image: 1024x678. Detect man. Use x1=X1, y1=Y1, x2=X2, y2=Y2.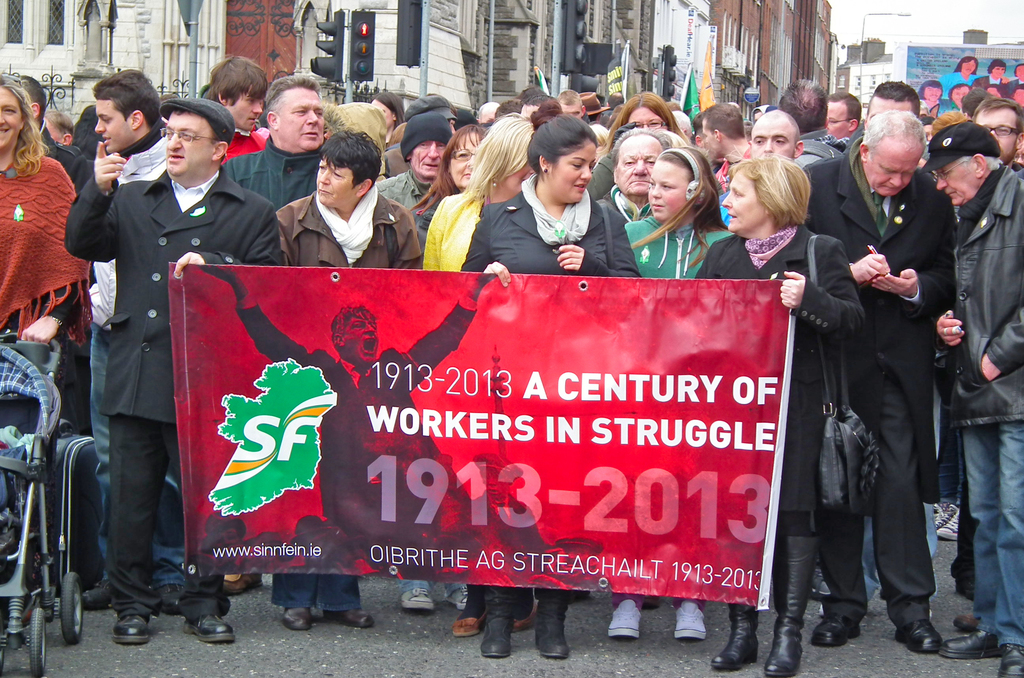
x1=604, y1=86, x2=627, y2=125.
